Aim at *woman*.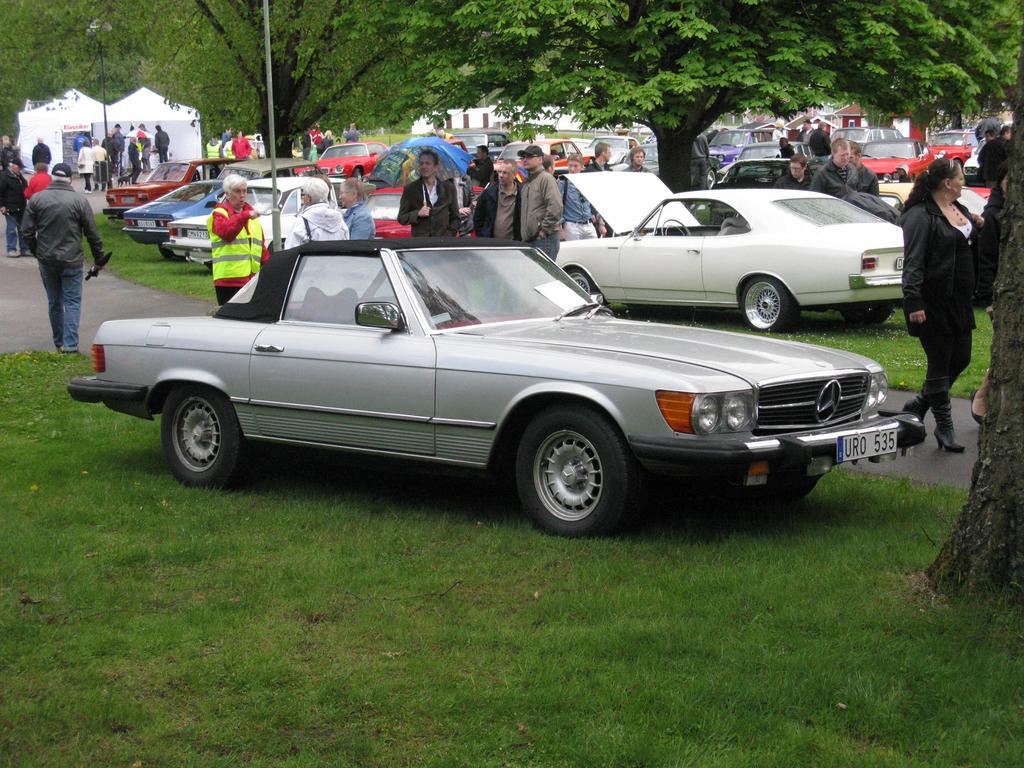
Aimed at box=[902, 159, 984, 453].
